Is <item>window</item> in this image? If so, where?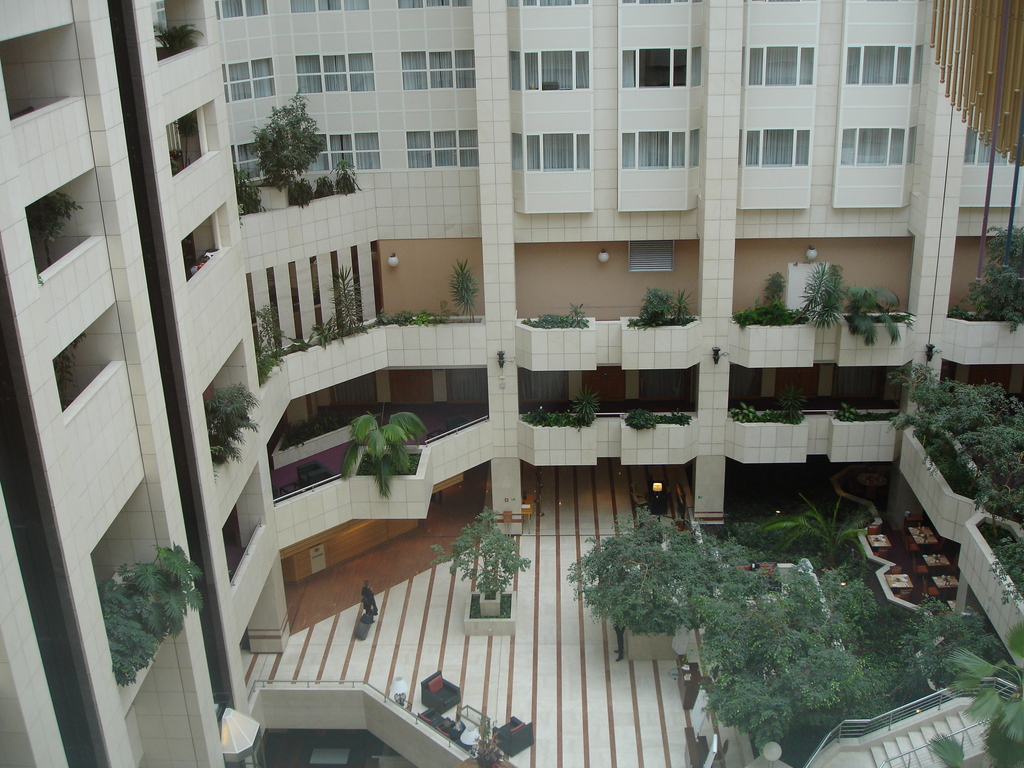
Yes, at locate(395, 0, 467, 9).
